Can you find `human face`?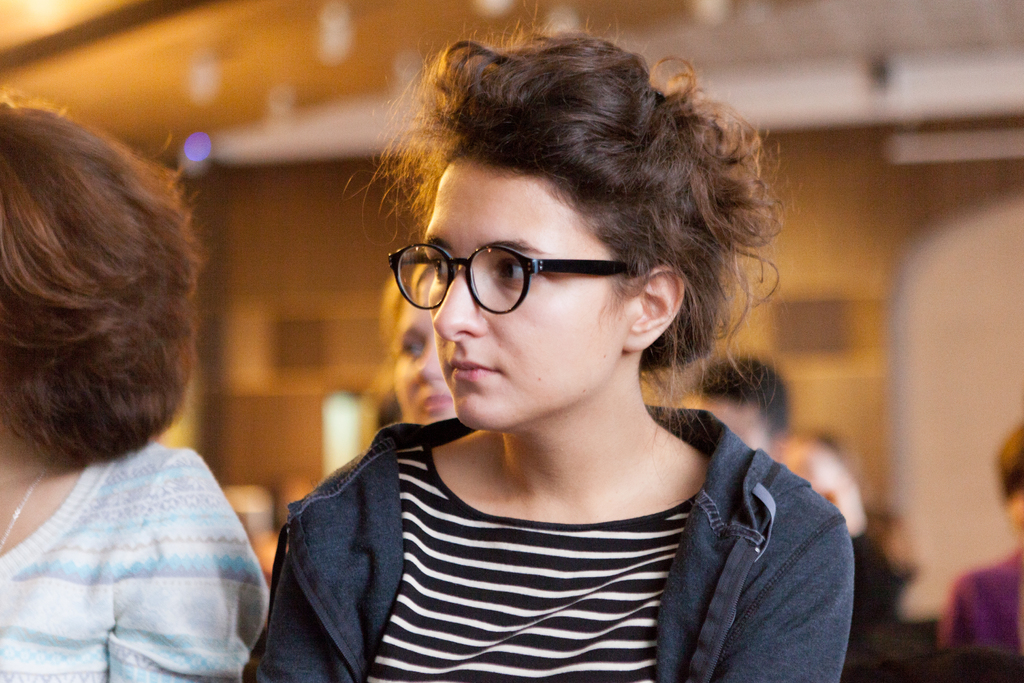
Yes, bounding box: 423,156,620,428.
